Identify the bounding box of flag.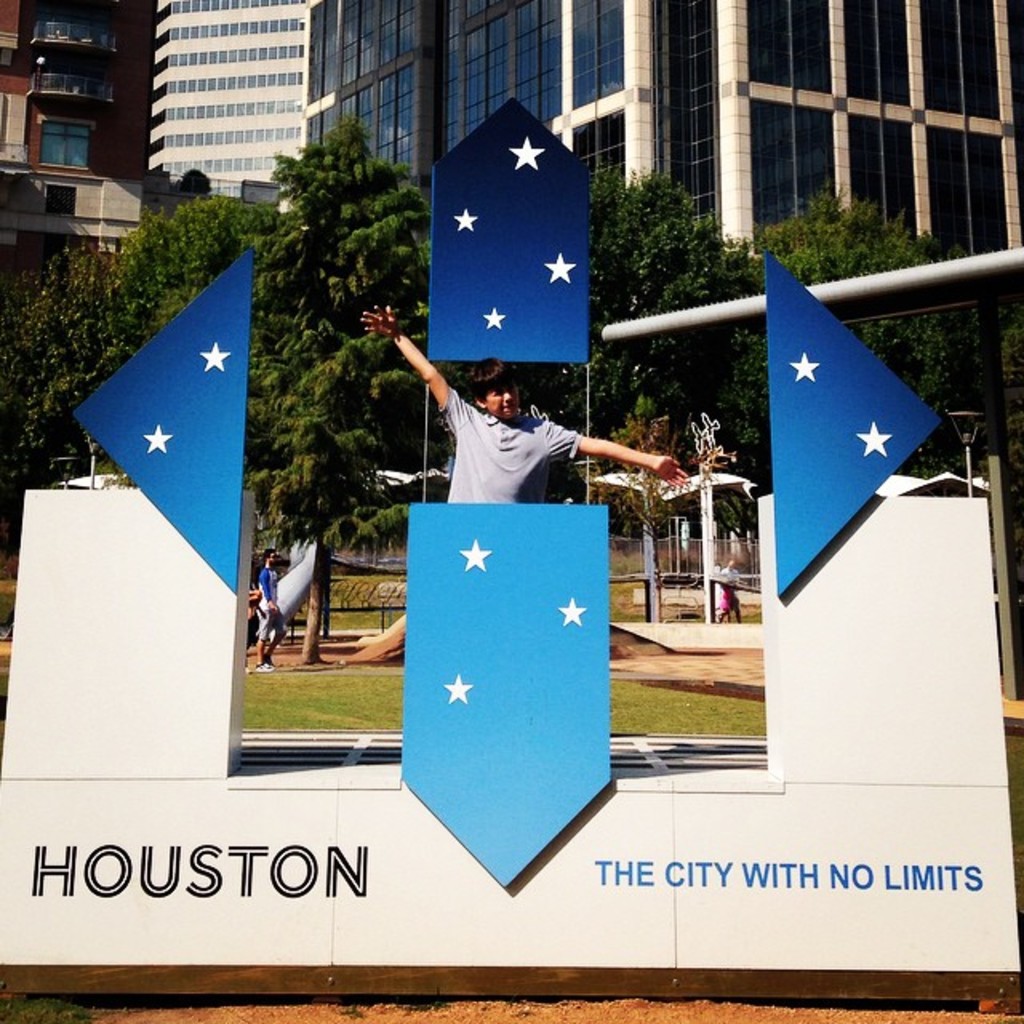
(427, 91, 589, 363).
